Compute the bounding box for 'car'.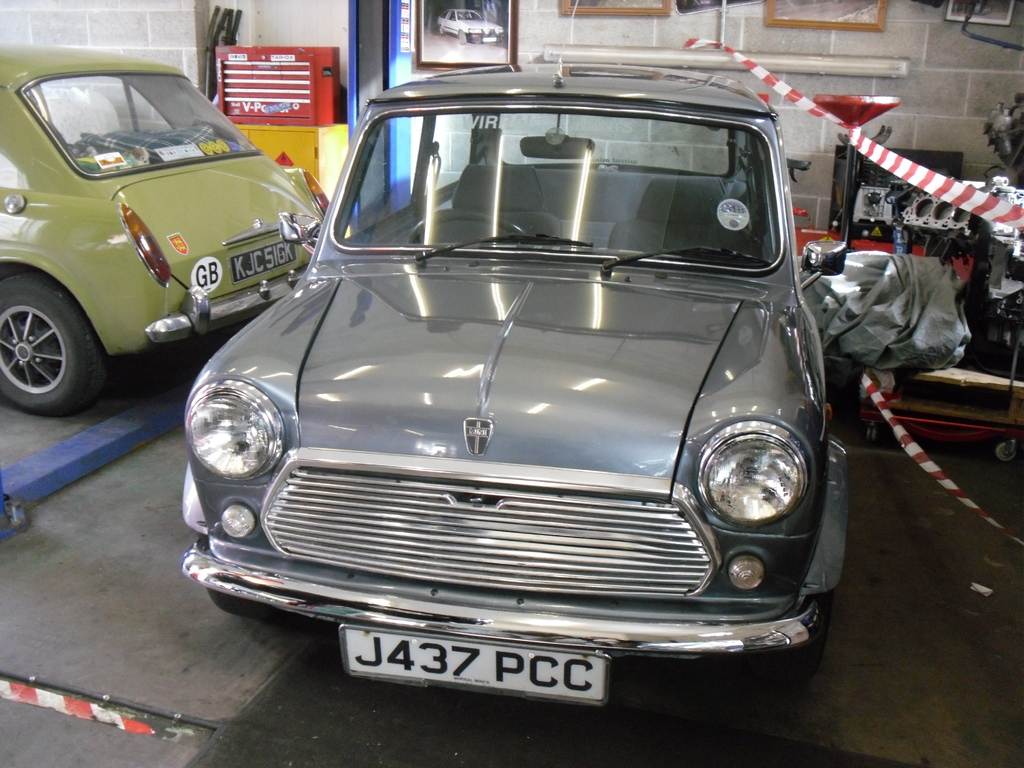
bbox=(0, 38, 330, 418).
